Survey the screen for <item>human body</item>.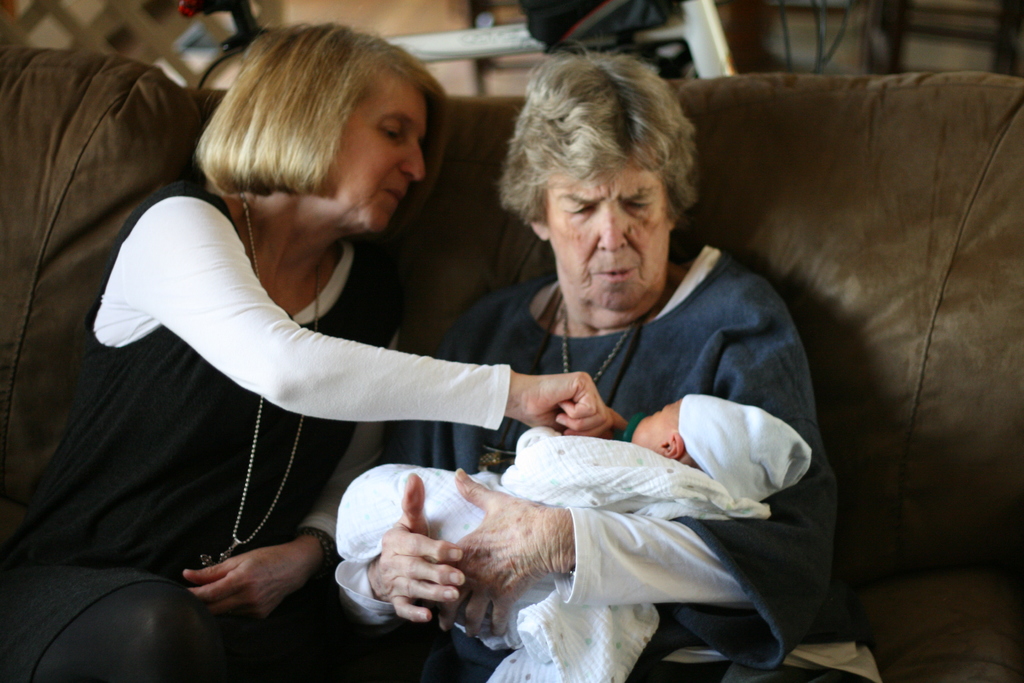
Survey found: [0, 187, 631, 682].
